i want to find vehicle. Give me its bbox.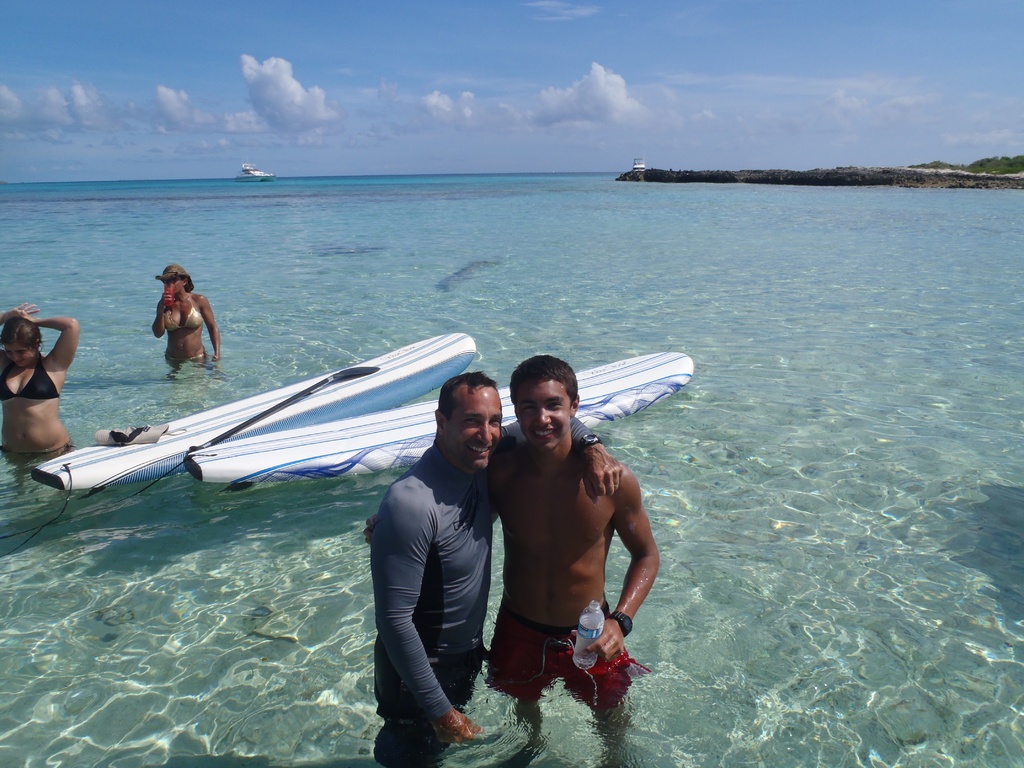
rect(26, 324, 534, 547).
